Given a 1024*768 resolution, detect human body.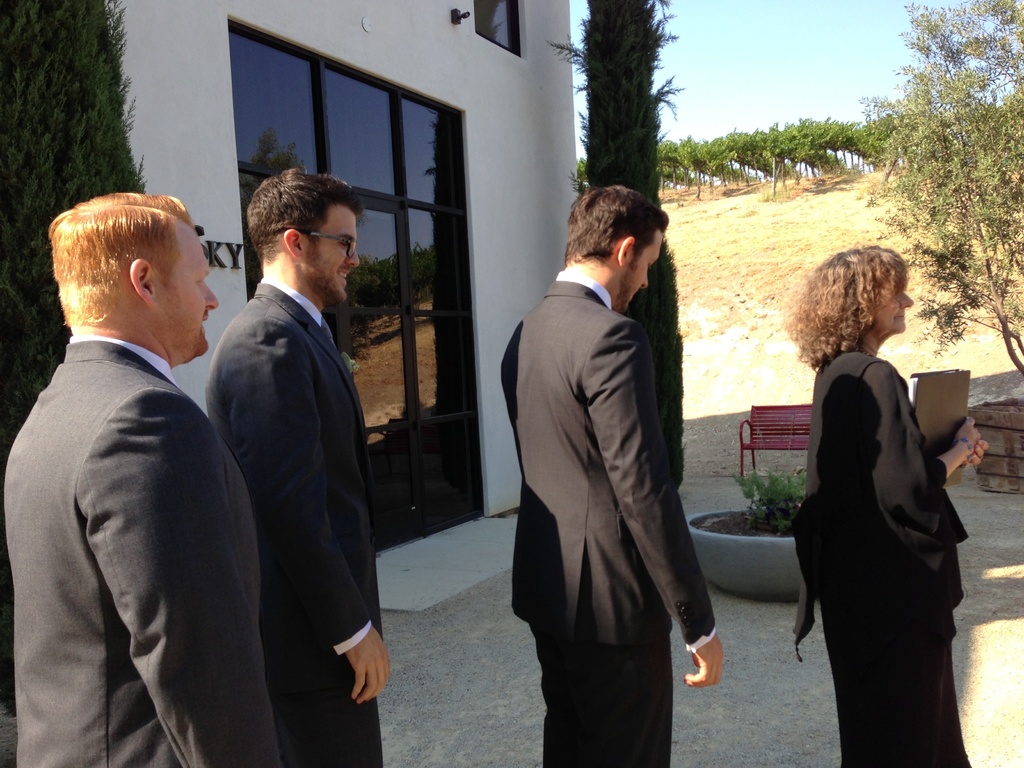
24:166:263:767.
